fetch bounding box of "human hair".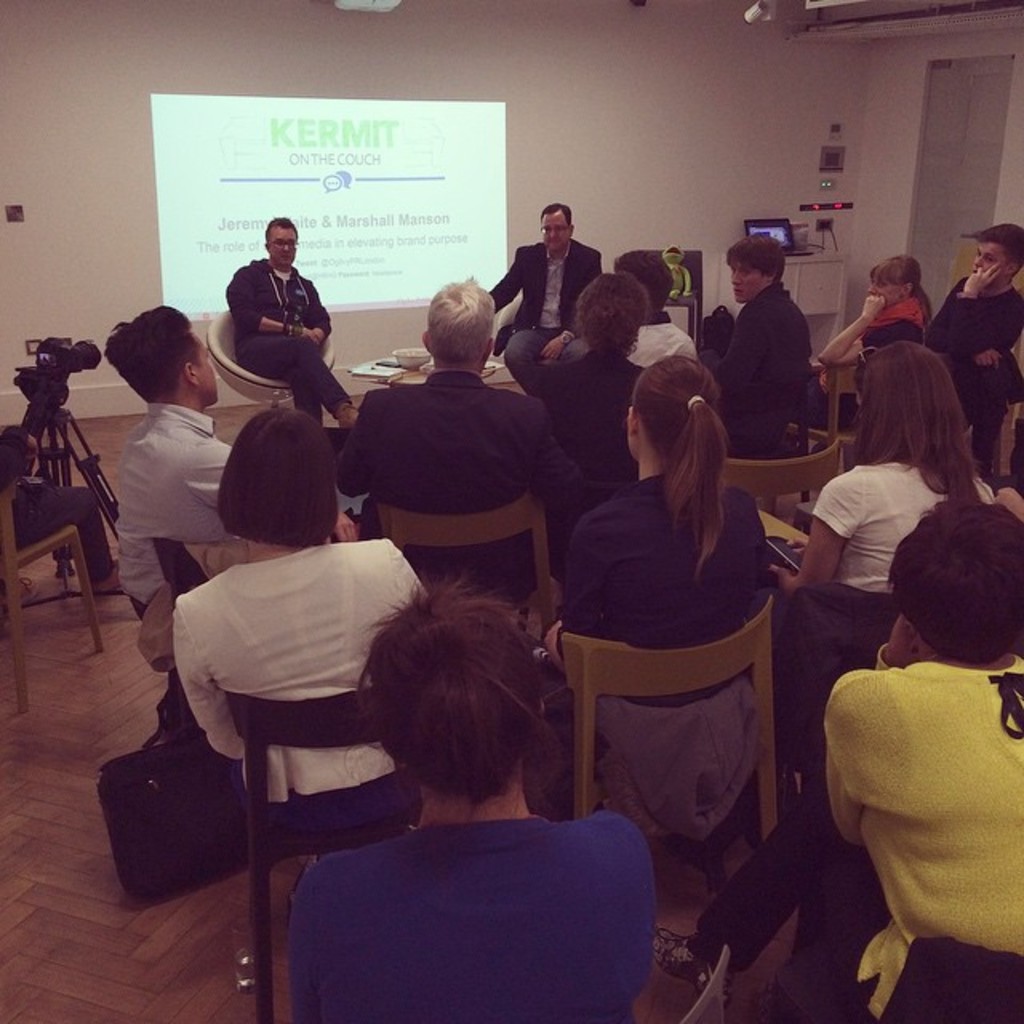
Bbox: left=613, top=246, right=672, bottom=312.
